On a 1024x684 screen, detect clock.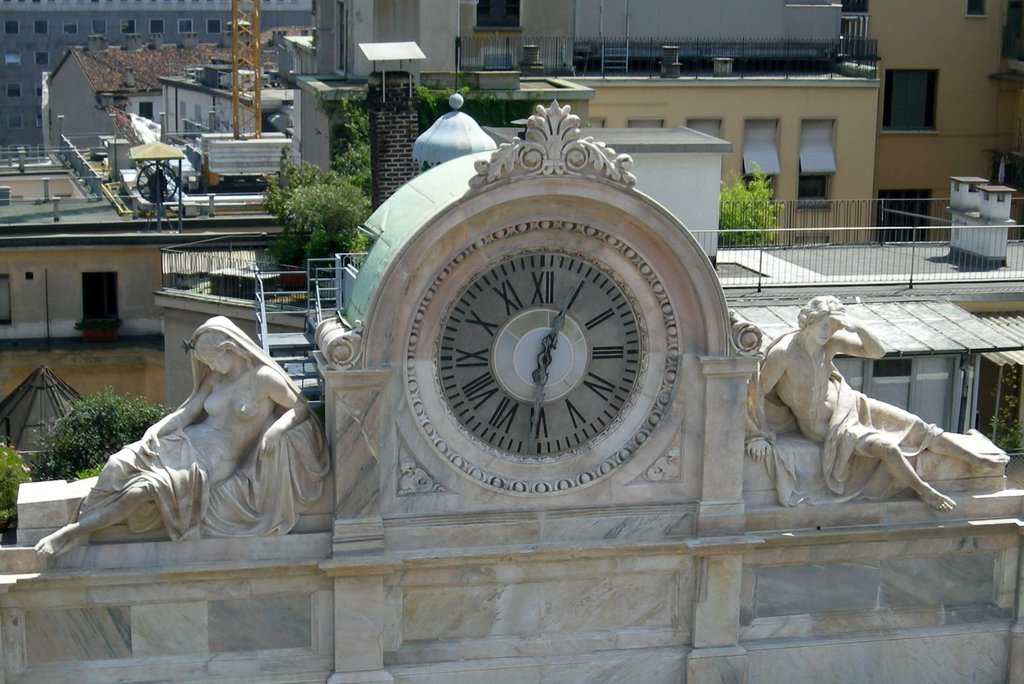
(left=390, top=201, right=689, bottom=504).
